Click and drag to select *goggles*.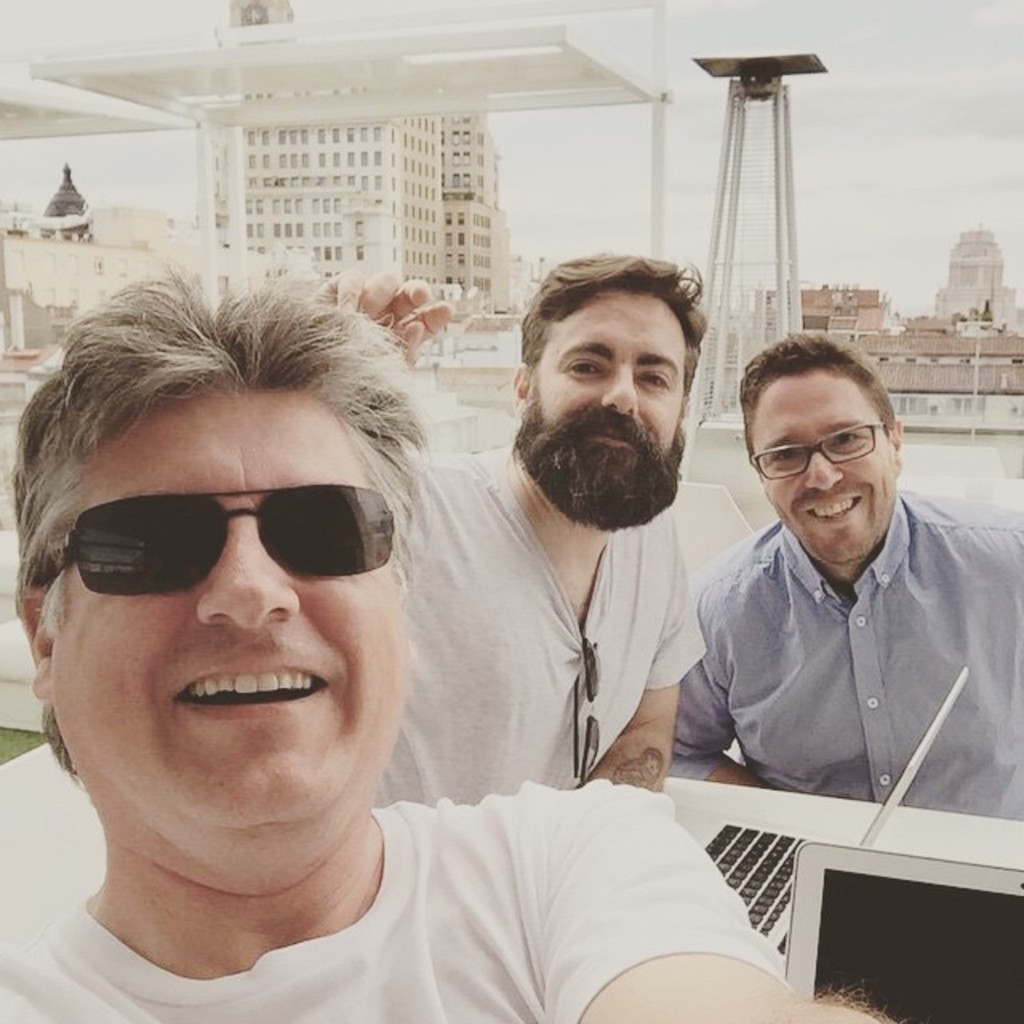
Selection: (62, 467, 426, 611).
